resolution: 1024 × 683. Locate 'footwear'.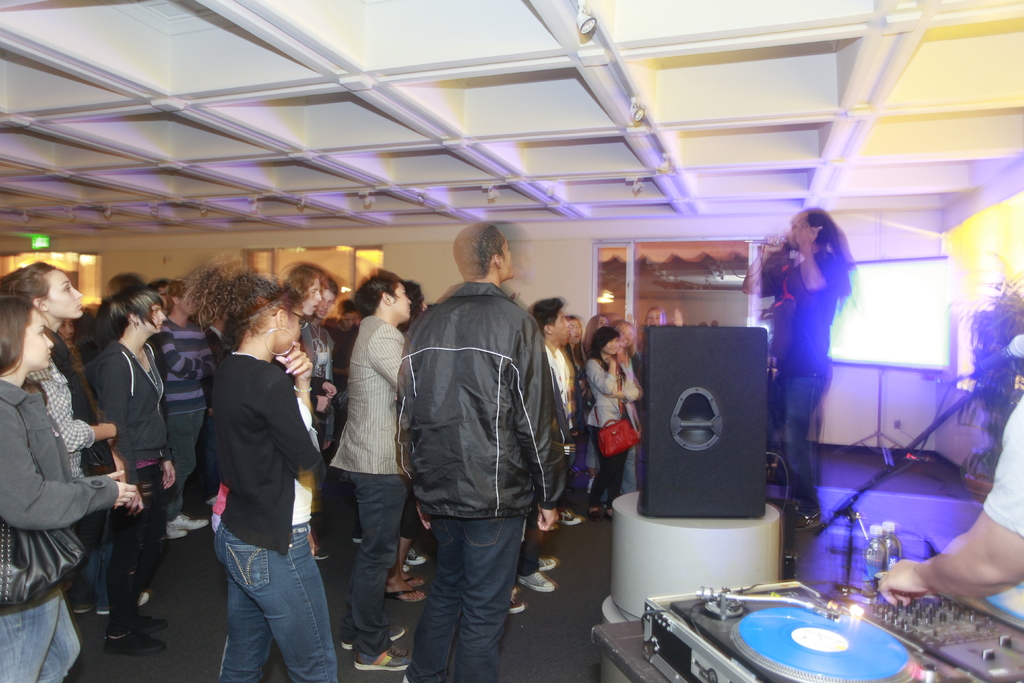
173, 512, 208, 528.
